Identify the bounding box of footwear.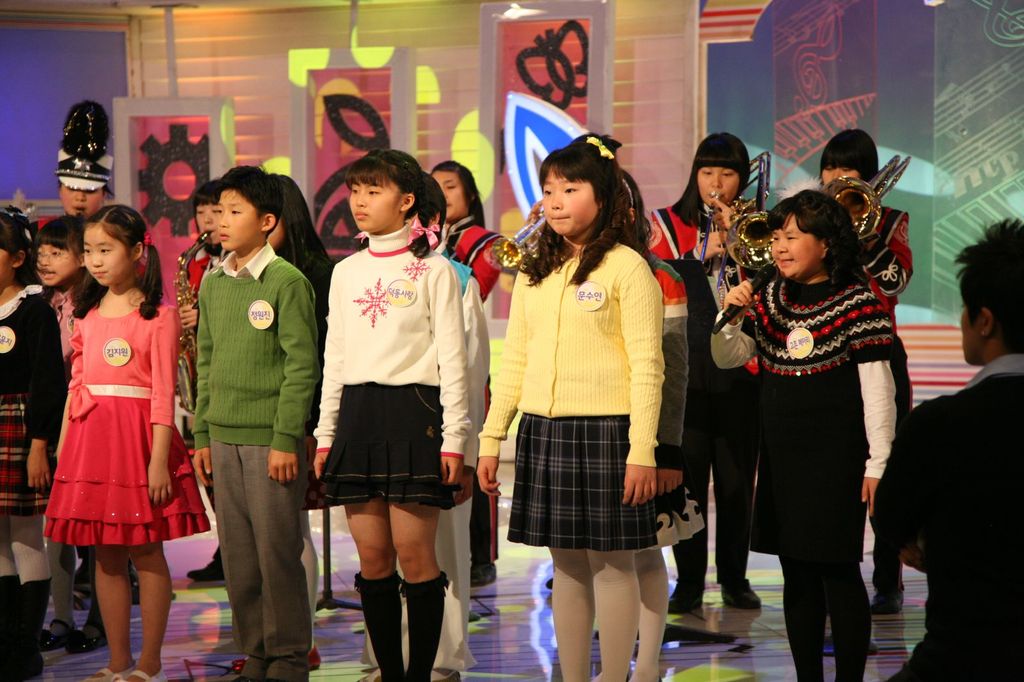
crop(423, 665, 461, 681).
